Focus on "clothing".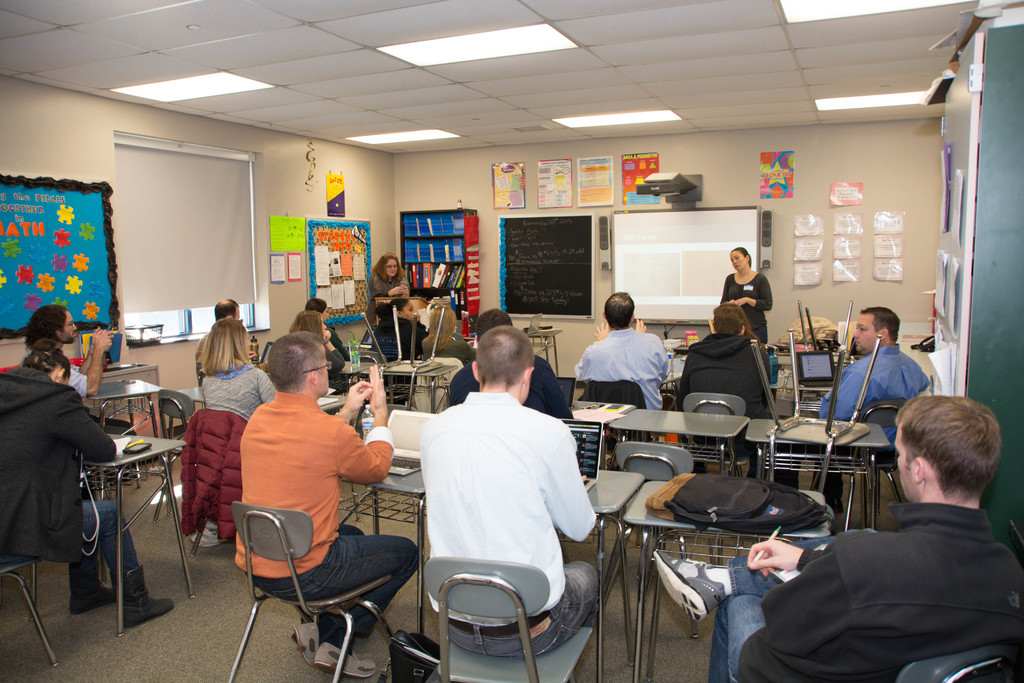
Focused at crop(330, 325, 349, 359).
